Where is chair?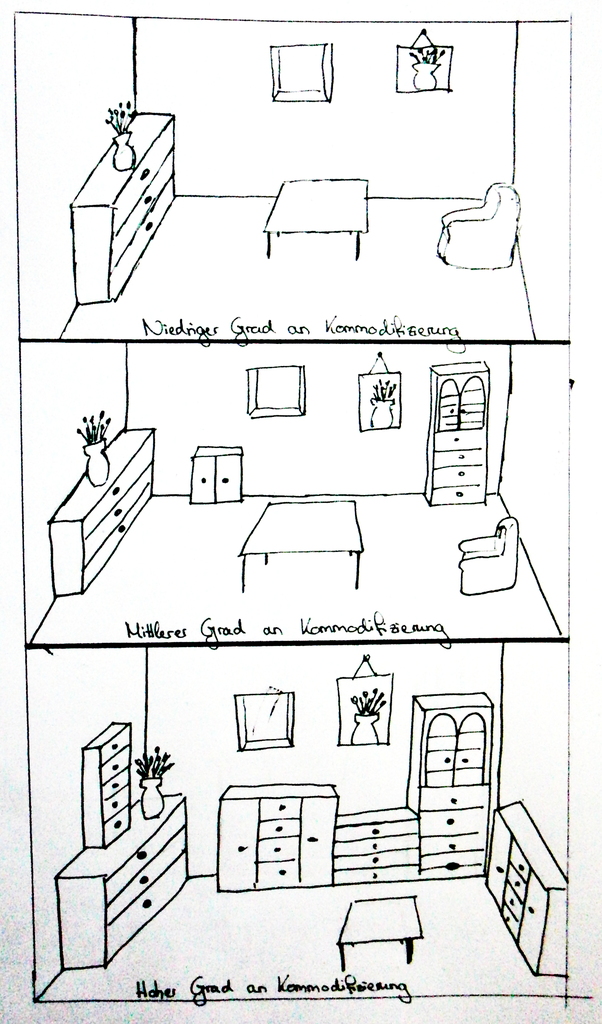
box(454, 516, 517, 595).
